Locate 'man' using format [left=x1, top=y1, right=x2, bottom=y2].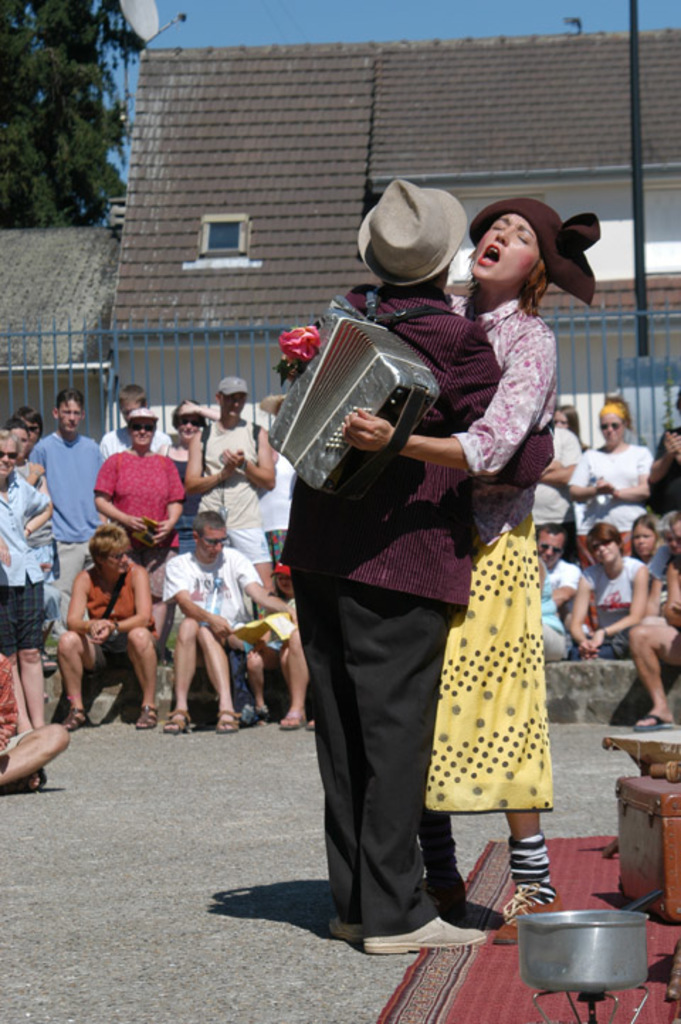
[left=251, top=190, right=562, bottom=946].
